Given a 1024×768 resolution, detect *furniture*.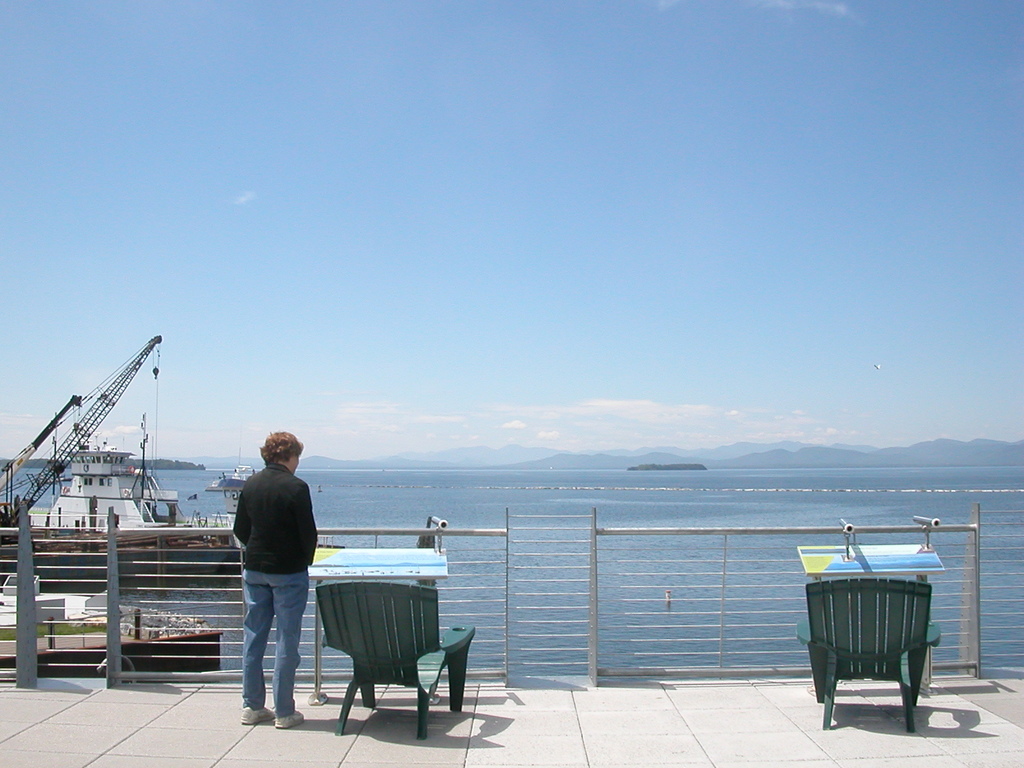
796,579,939,733.
